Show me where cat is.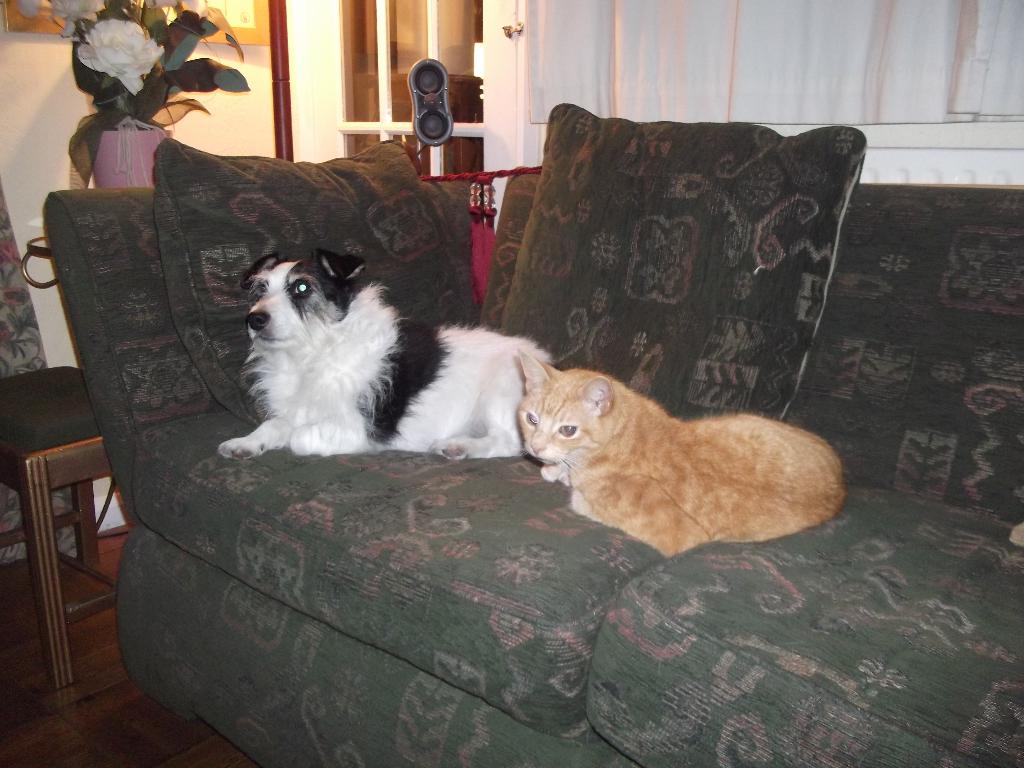
cat is at box=[516, 346, 848, 557].
